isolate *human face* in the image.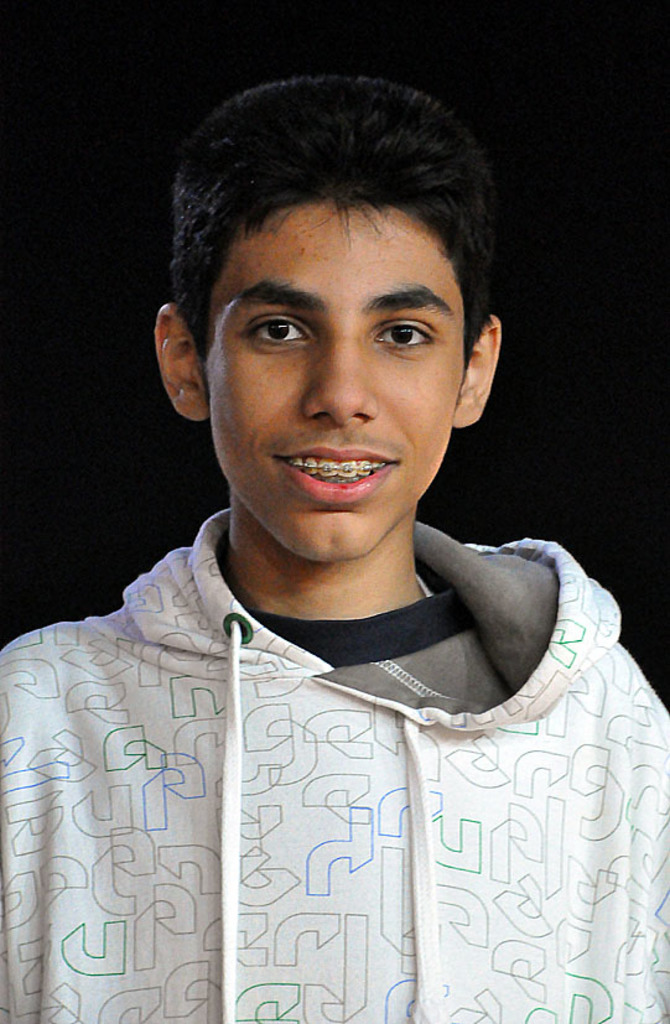
Isolated region: {"x1": 206, "y1": 197, "x2": 463, "y2": 561}.
